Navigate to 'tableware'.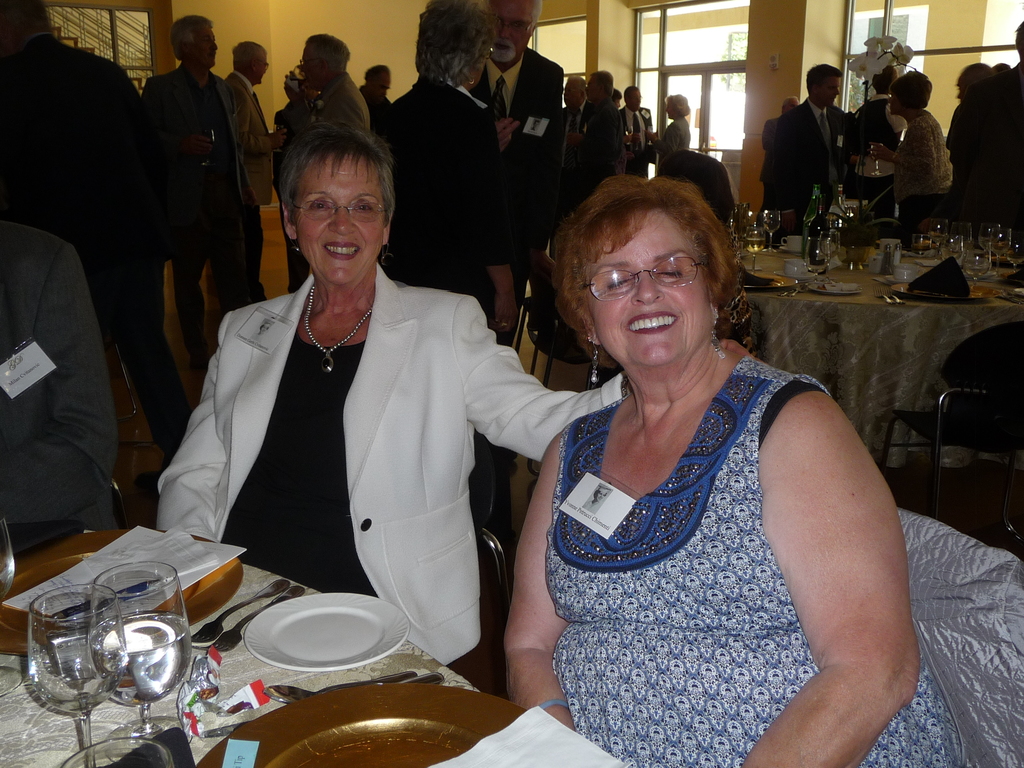
Navigation target: region(207, 584, 307, 654).
